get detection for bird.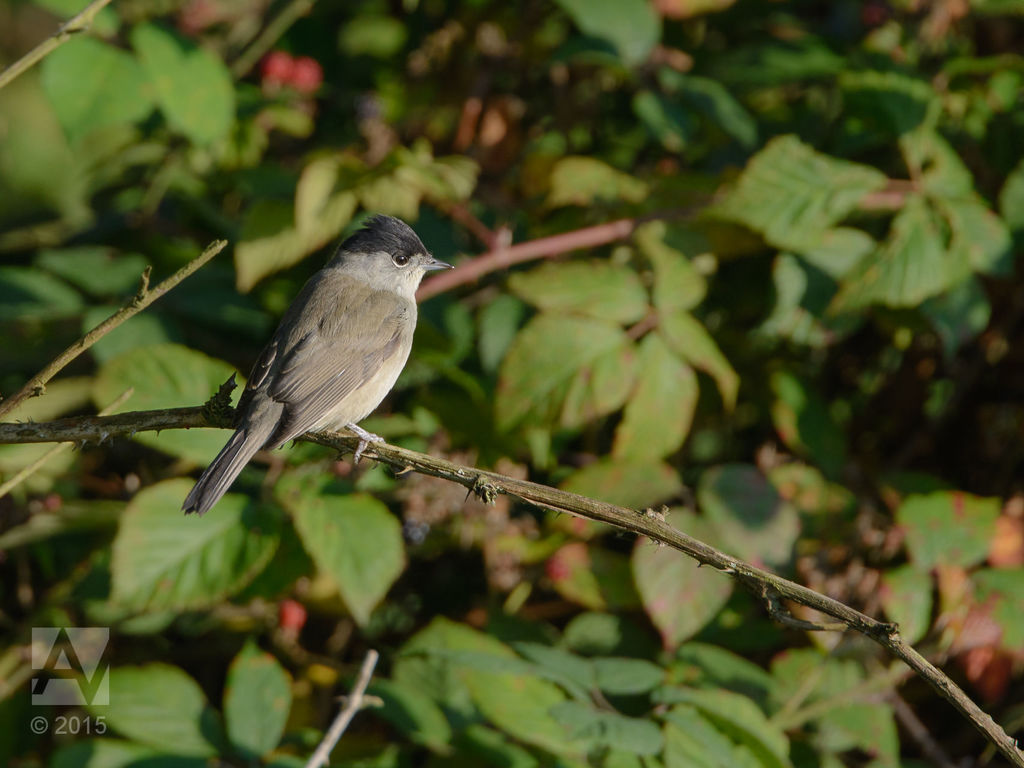
Detection: locate(169, 217, 456, 514).
